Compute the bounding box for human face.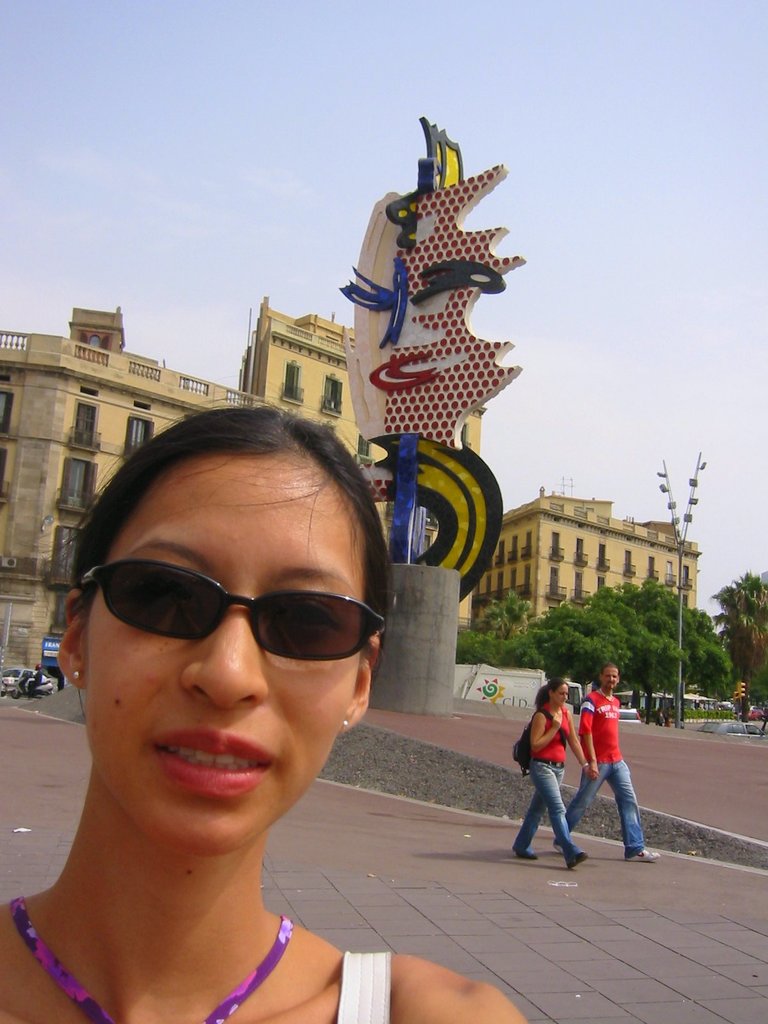
crop(601, 666, 620, 694).
